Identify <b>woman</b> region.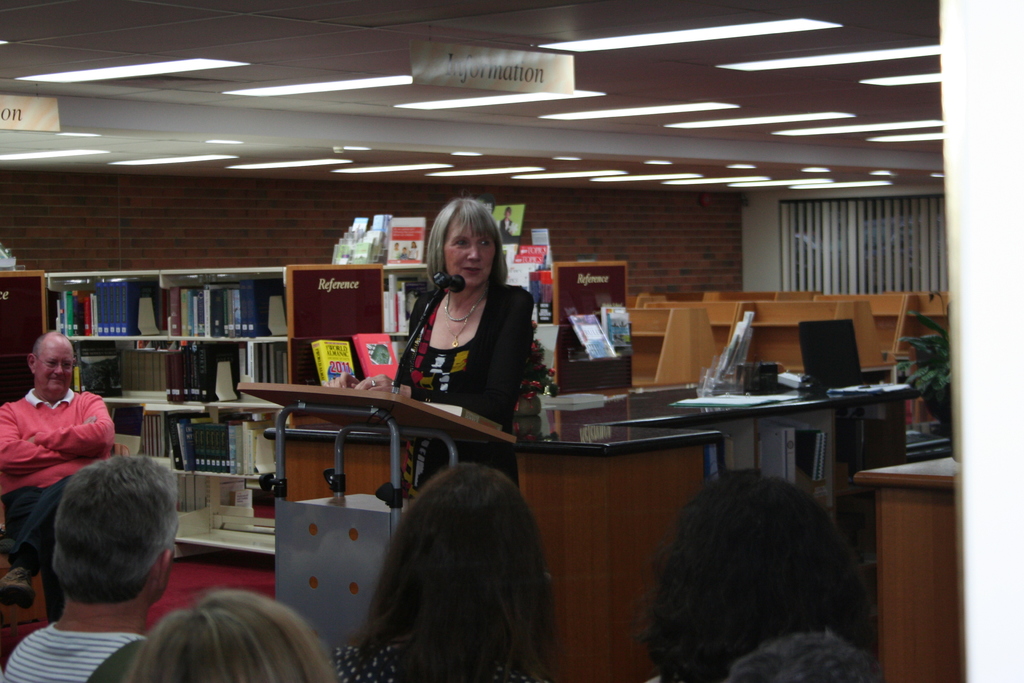
Region: 381/209/536/491.
